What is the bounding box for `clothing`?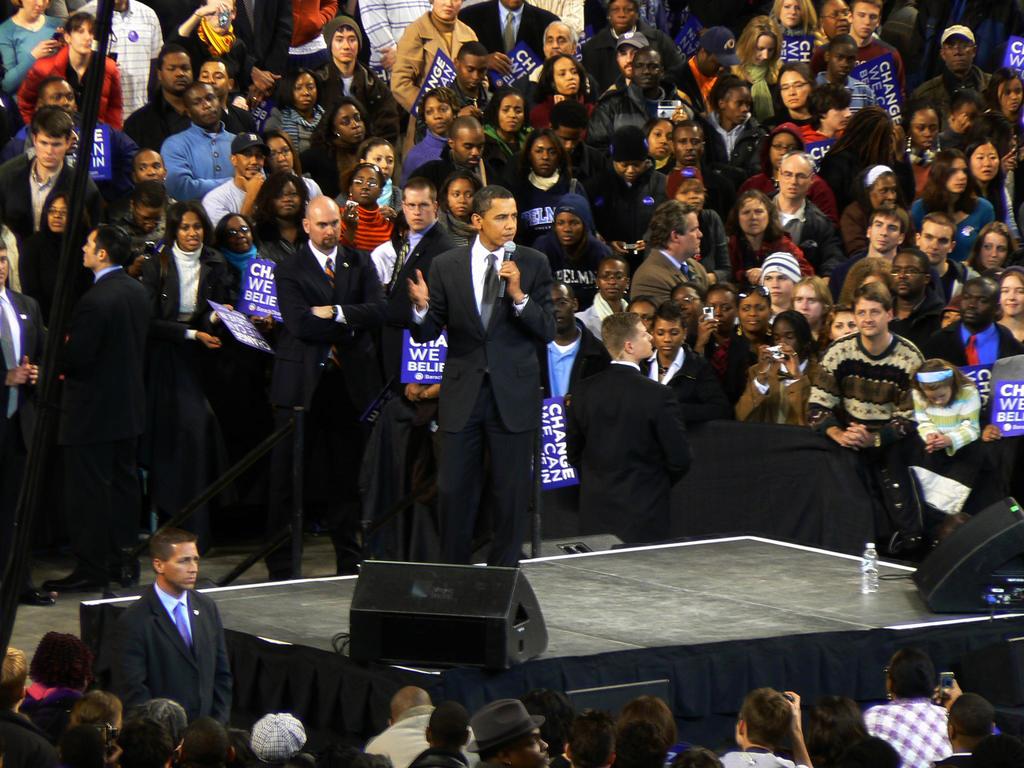
left=911, top=193, right=996, bottom=259.
